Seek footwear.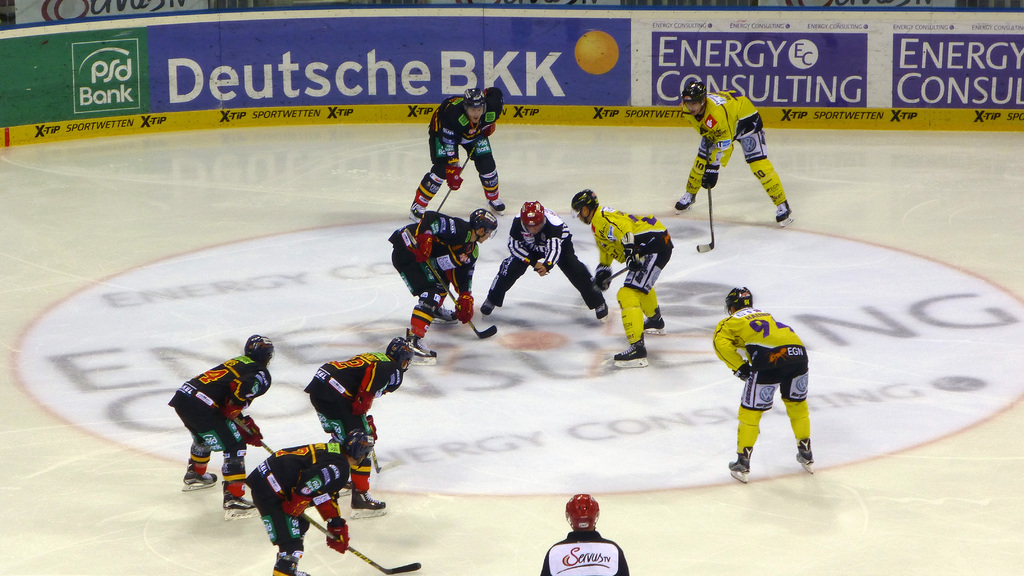
225/497/255/511.
